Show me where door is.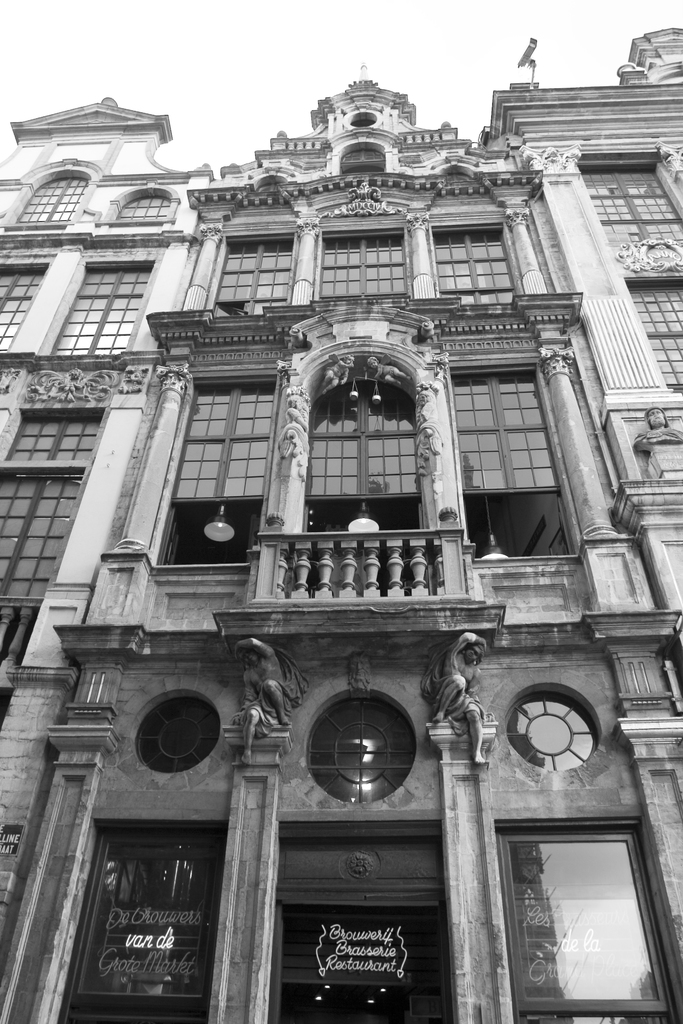
door is at rect(499, 832, 680, 1023).
